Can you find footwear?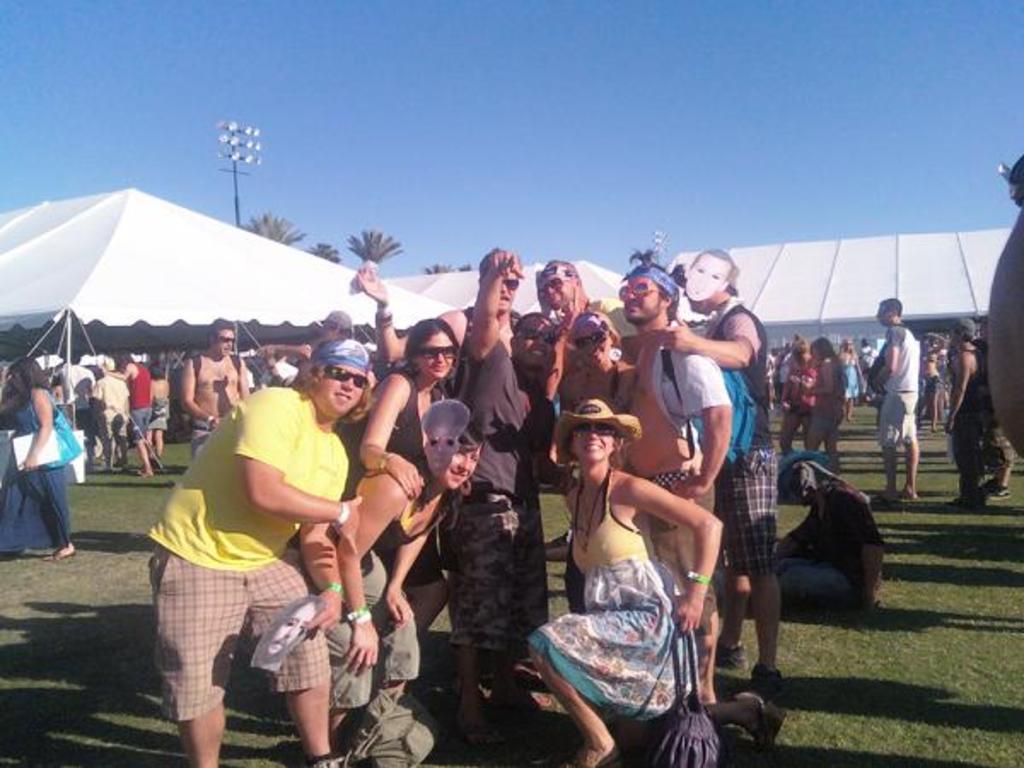
Yes, bounding box: (986,486,1015,503).
